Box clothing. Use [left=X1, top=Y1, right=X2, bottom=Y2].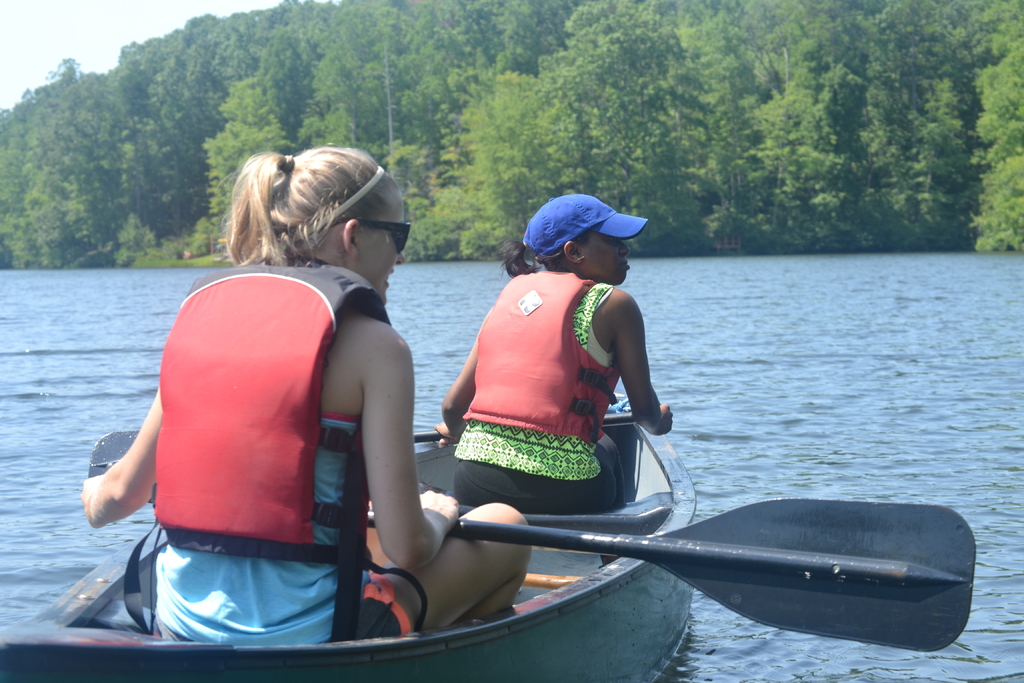
[left=454, top=273, right=602, bottom=477].
